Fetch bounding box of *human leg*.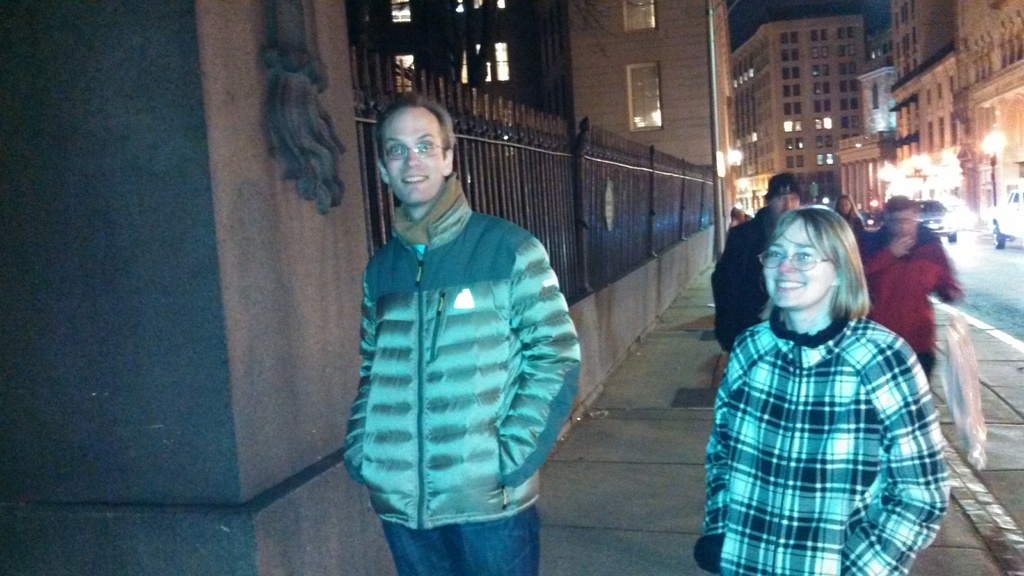
Bbox: [x1=369, y1=490, x2=454, y2=575].
